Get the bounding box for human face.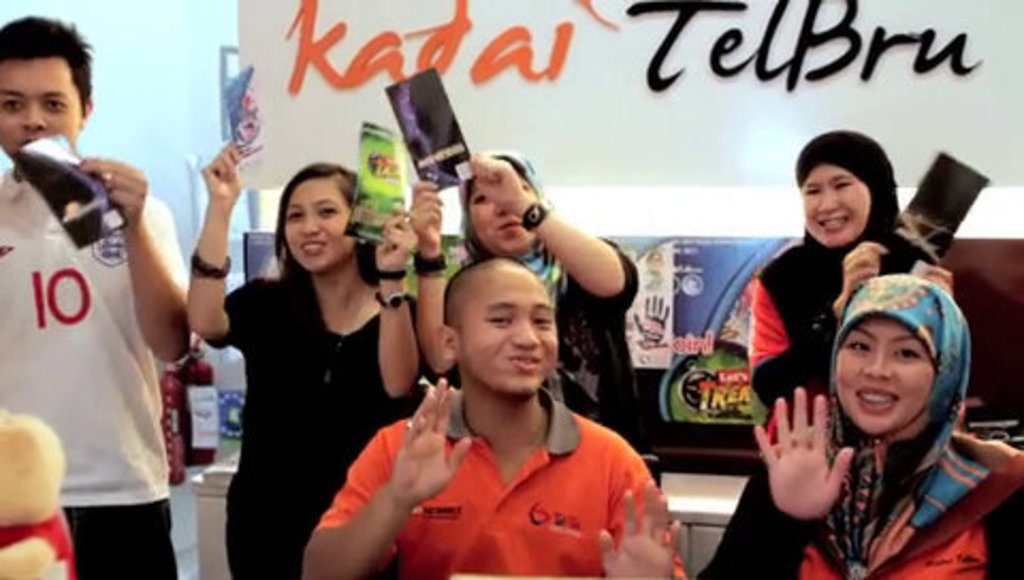
474/168/535/258.
